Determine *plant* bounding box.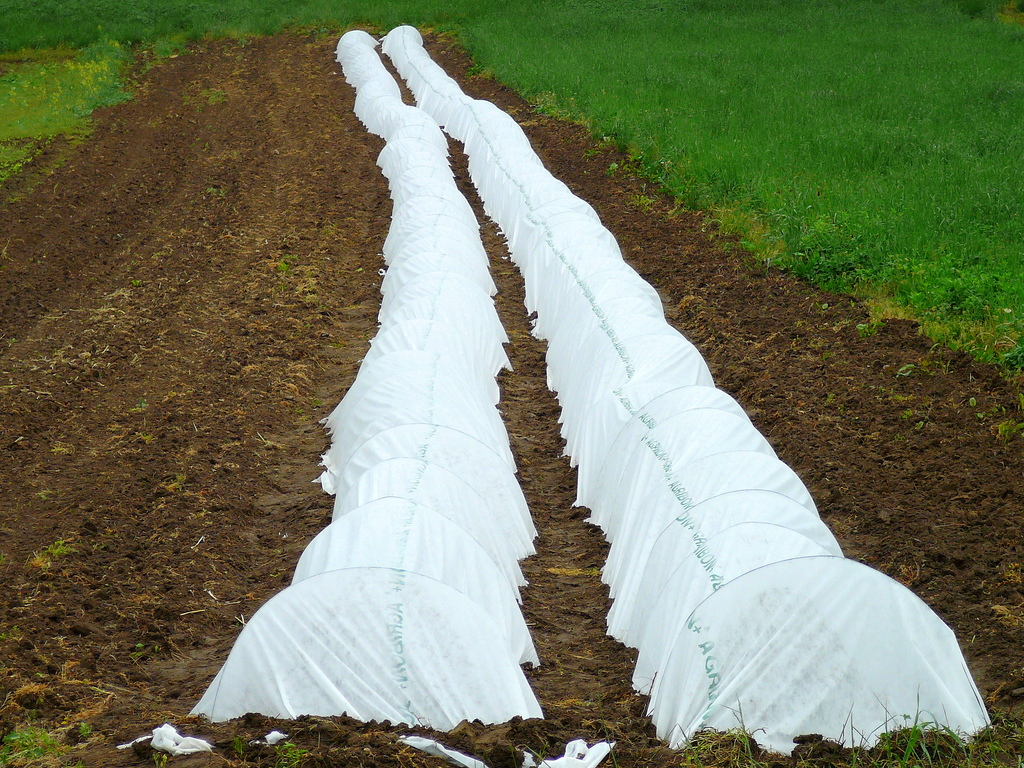
Determined: detection(0, 141, 42, 188).
